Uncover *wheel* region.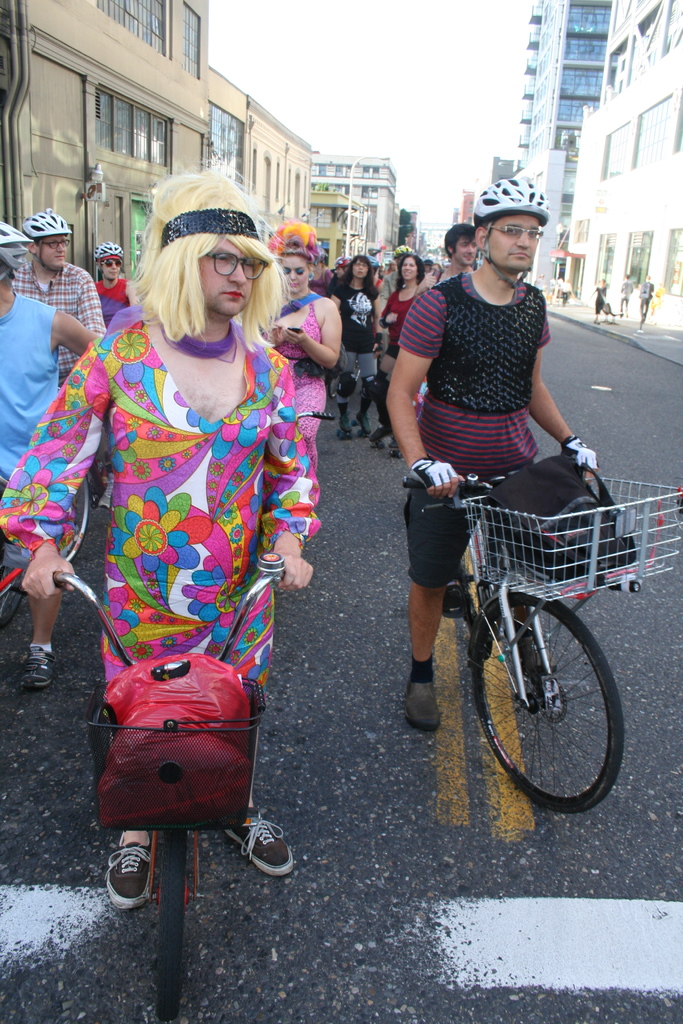
Uncovered: 455, 545, 479, 630.
